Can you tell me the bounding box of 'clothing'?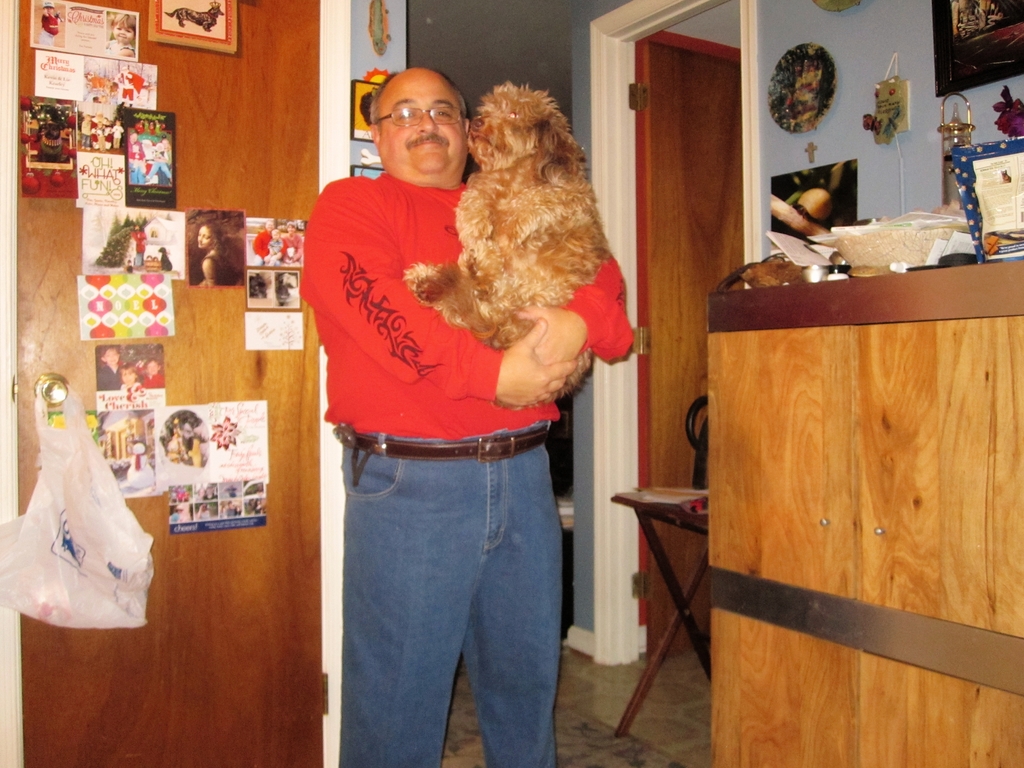
box=[252, 228, 285, 265].
